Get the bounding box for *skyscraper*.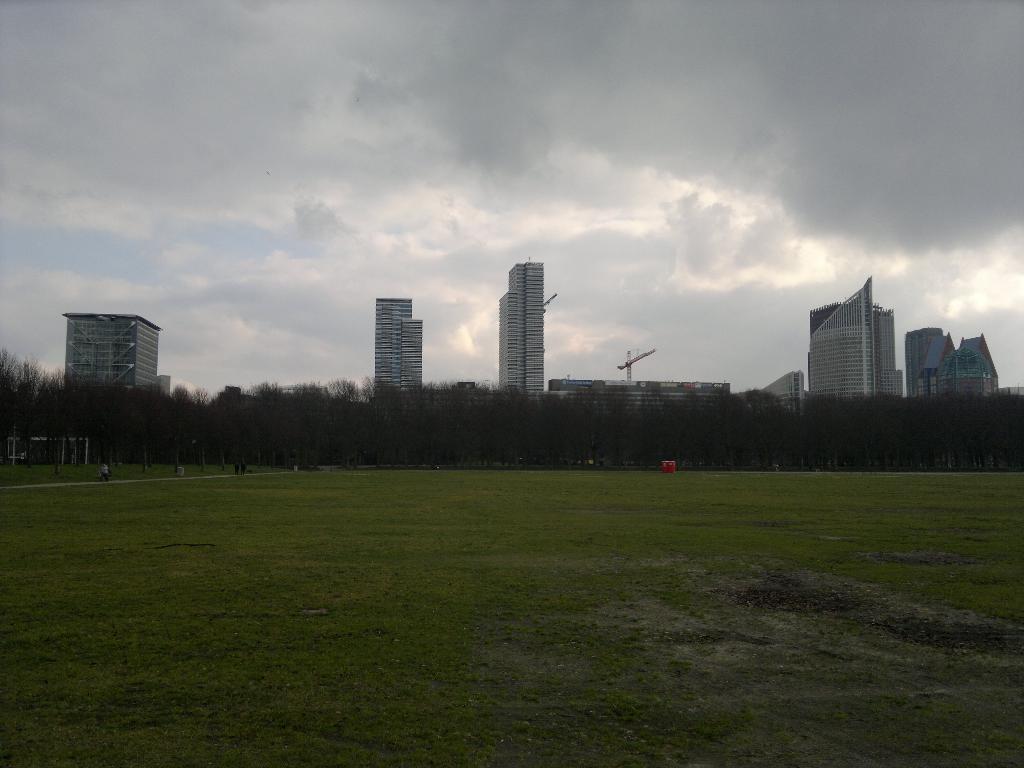
crop(760, 372, 808, 413).
